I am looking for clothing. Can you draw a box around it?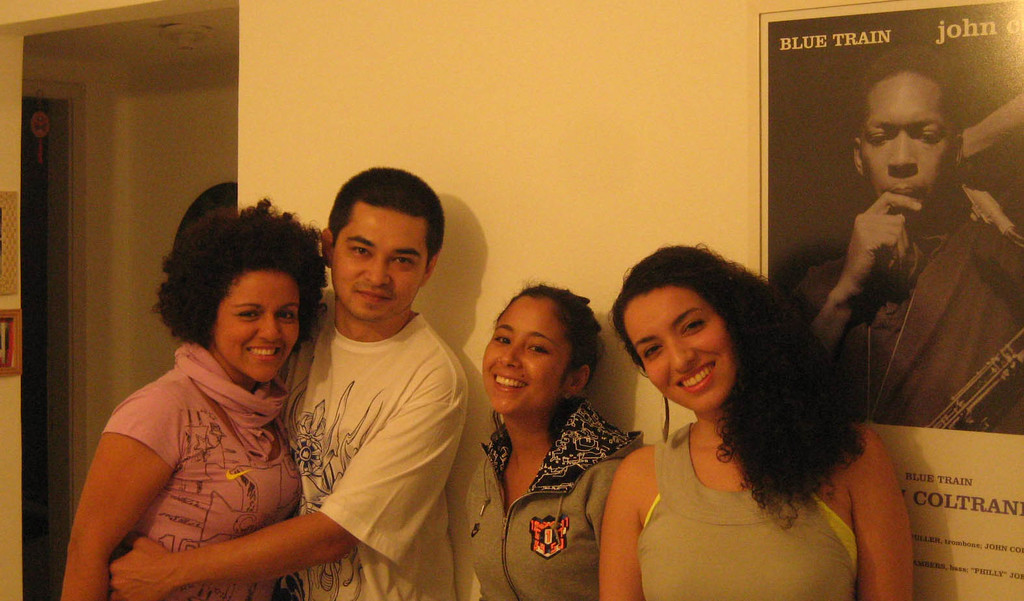
Sure, the bounding box is <region>630, 420, 859, 600</region>.
